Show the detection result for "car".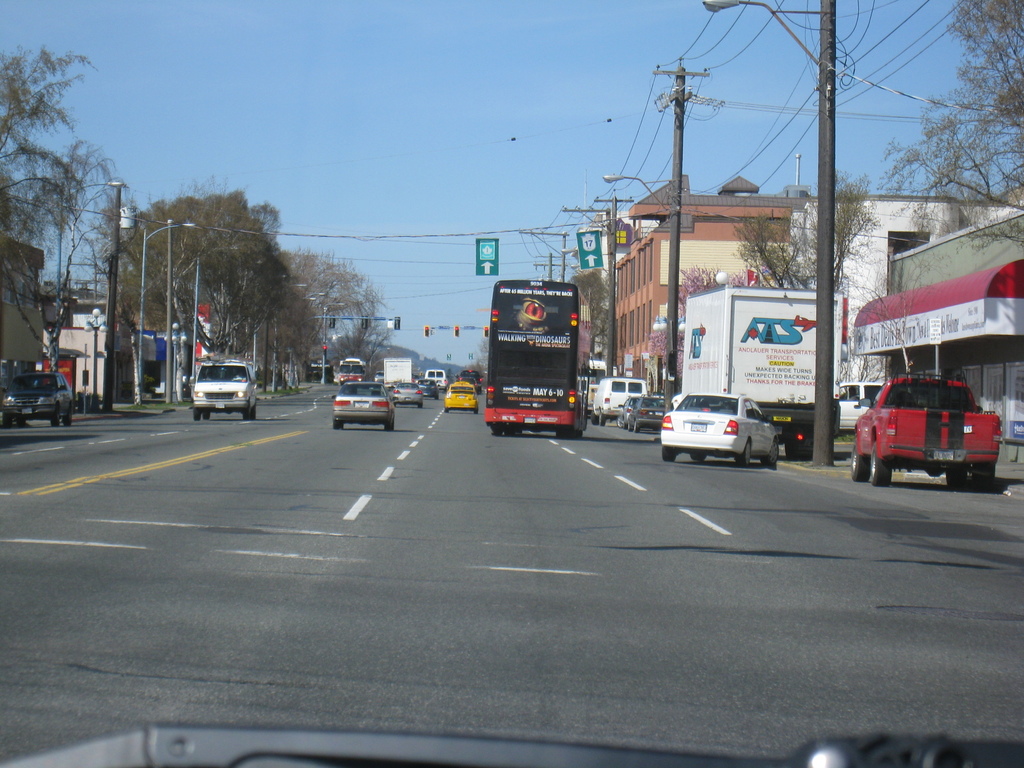
x1=191 y1=358 x2=259 y2=422.
